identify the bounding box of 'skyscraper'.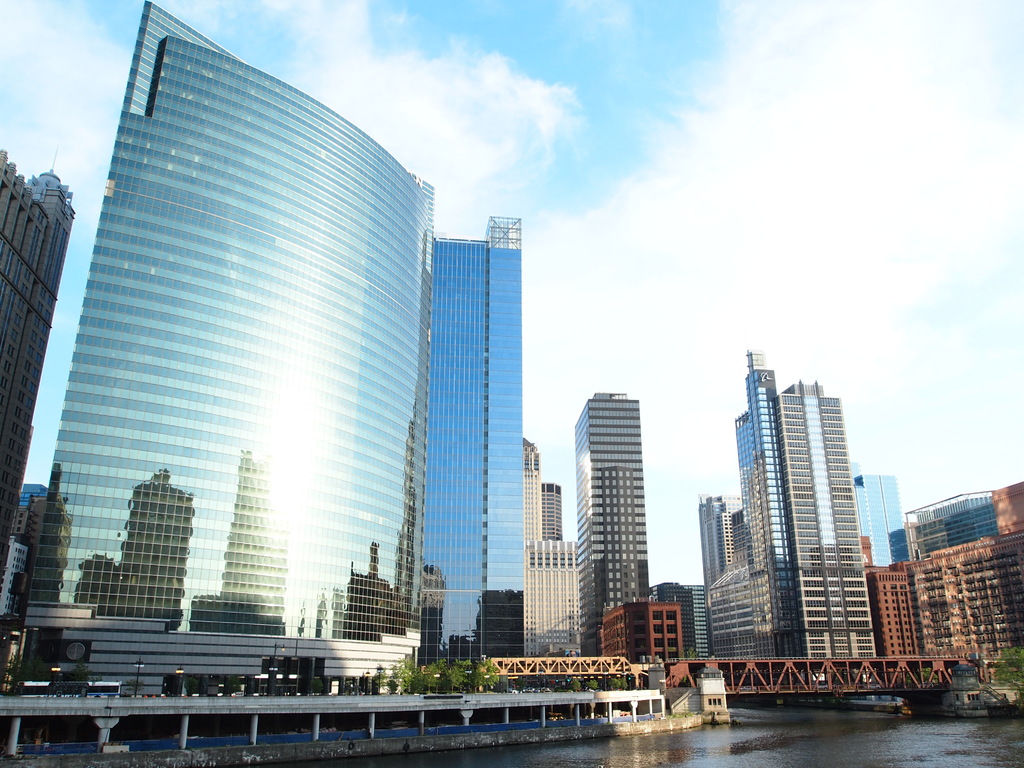
locate(697, 342, 879, 664).
